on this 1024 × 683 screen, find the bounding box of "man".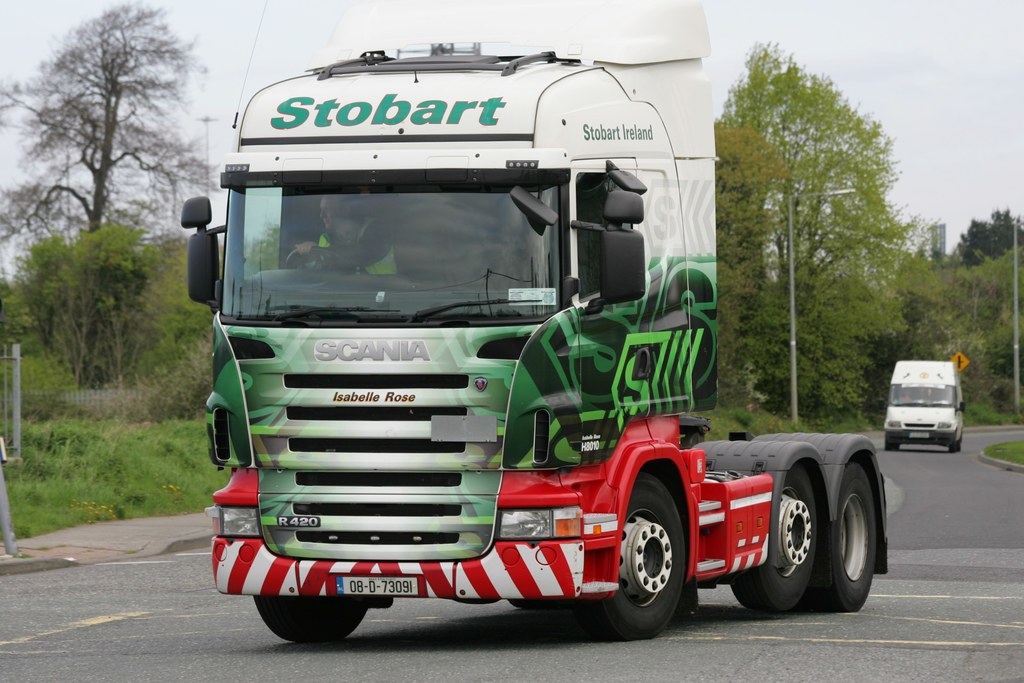
Bounding box: 278, 178, 394, 277.
